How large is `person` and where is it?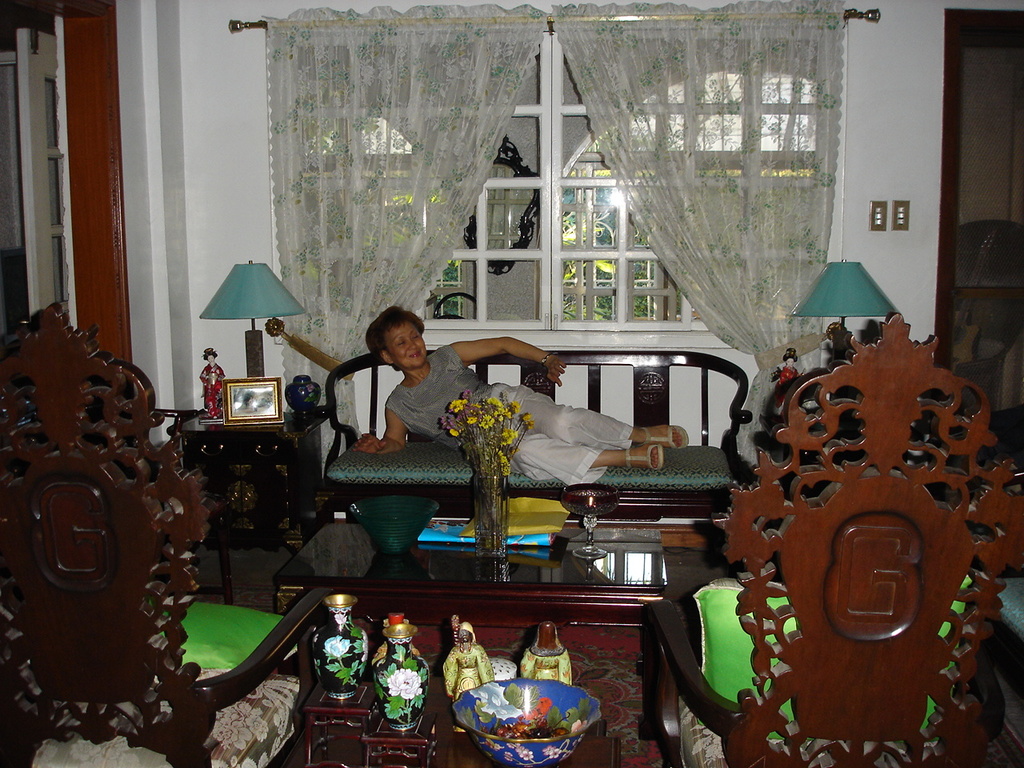
Bounding box: [x1=345, y1=286, x2=709, y2=486].
